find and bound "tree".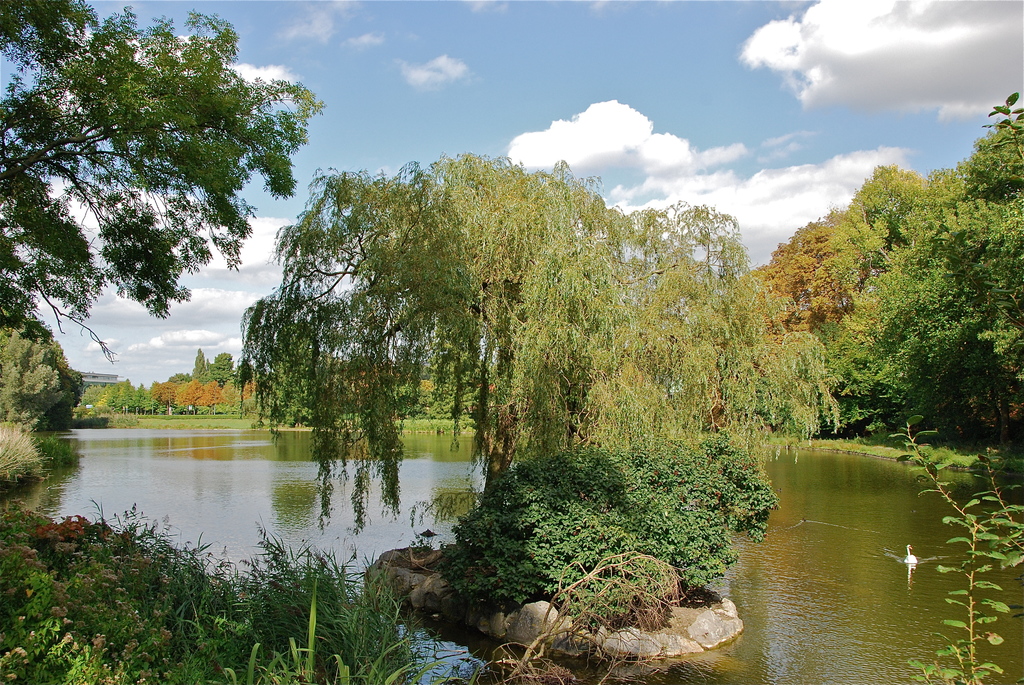
Bound: 0, 319, 72, 435.
